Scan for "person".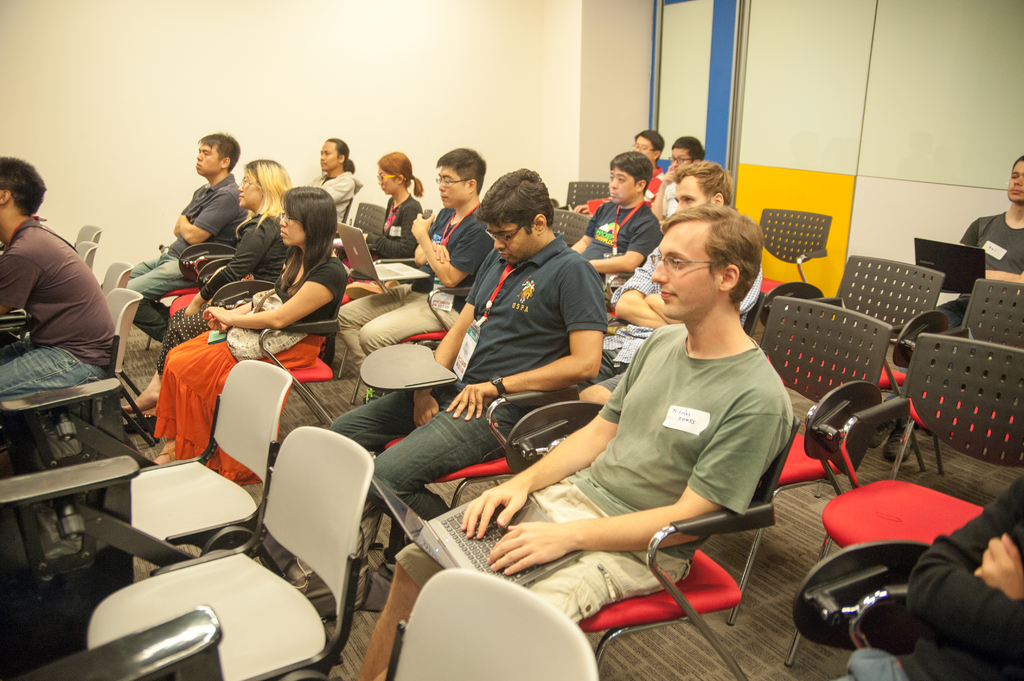
Scan result: 118:136:241:347.
